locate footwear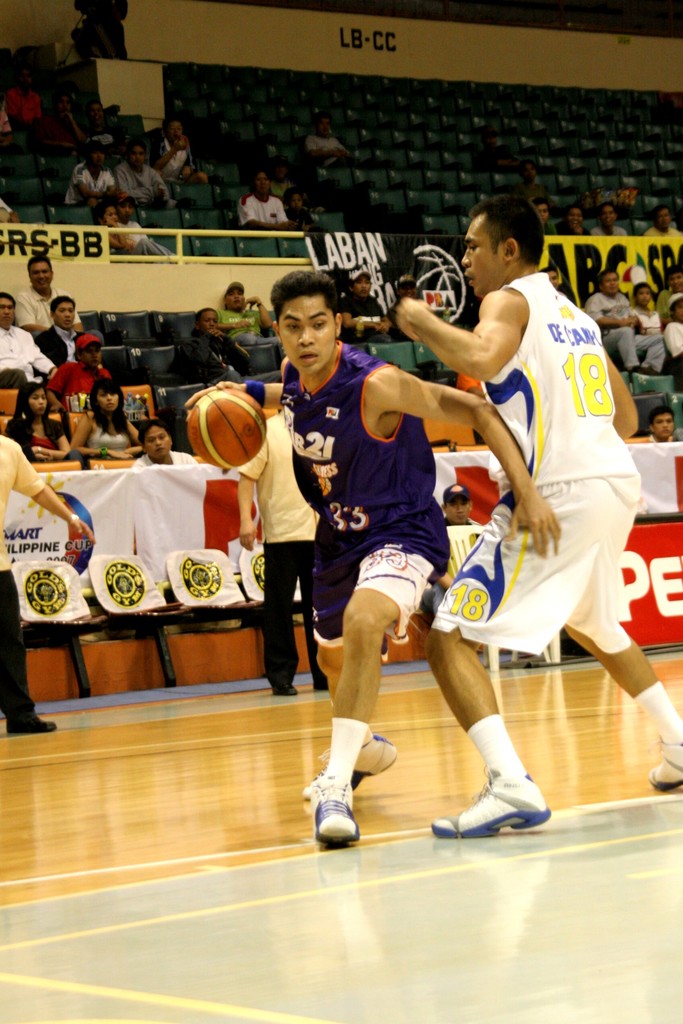
crop(304, 735, 395, 803)
